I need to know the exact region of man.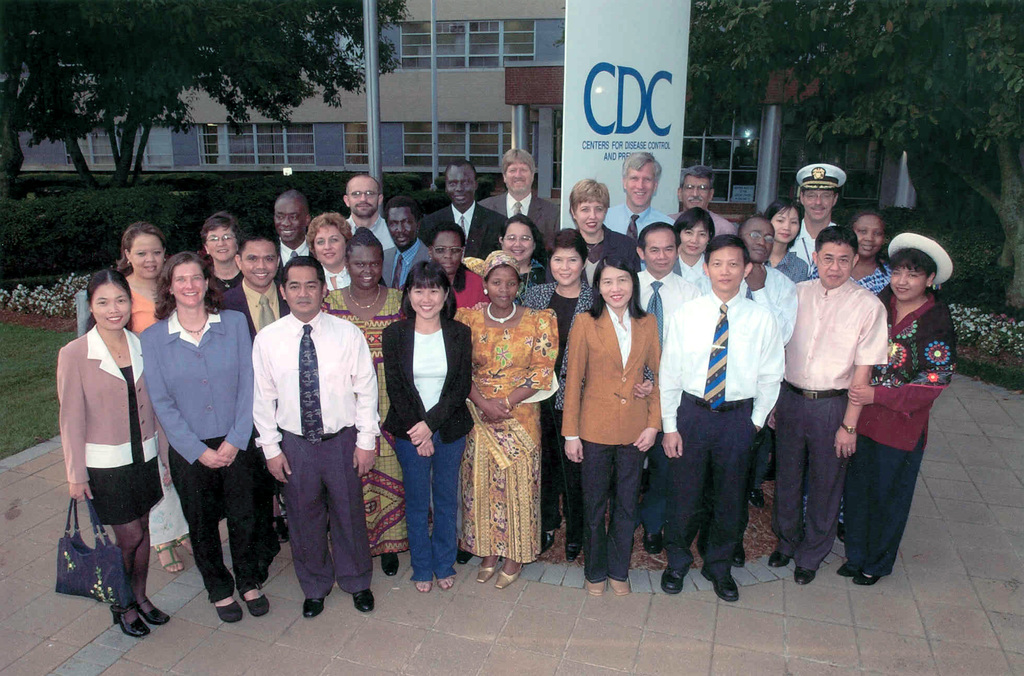
Region: [601, 151, 675, 270].
